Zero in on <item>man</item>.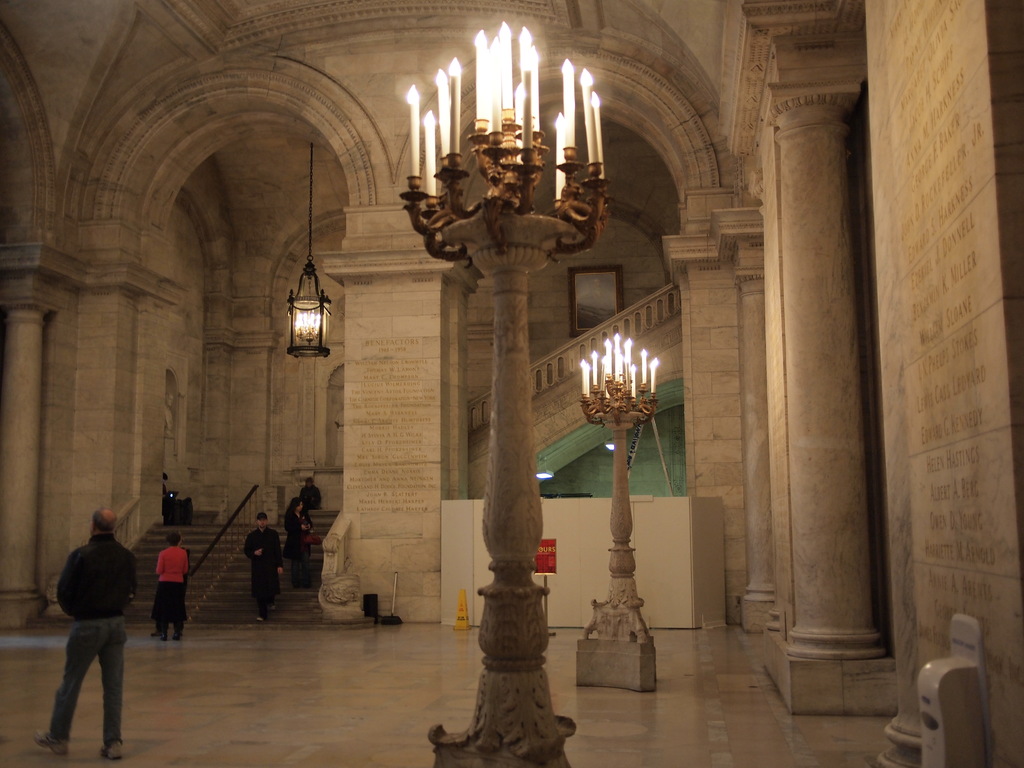
Zeroed in: 13/515/145/763.
